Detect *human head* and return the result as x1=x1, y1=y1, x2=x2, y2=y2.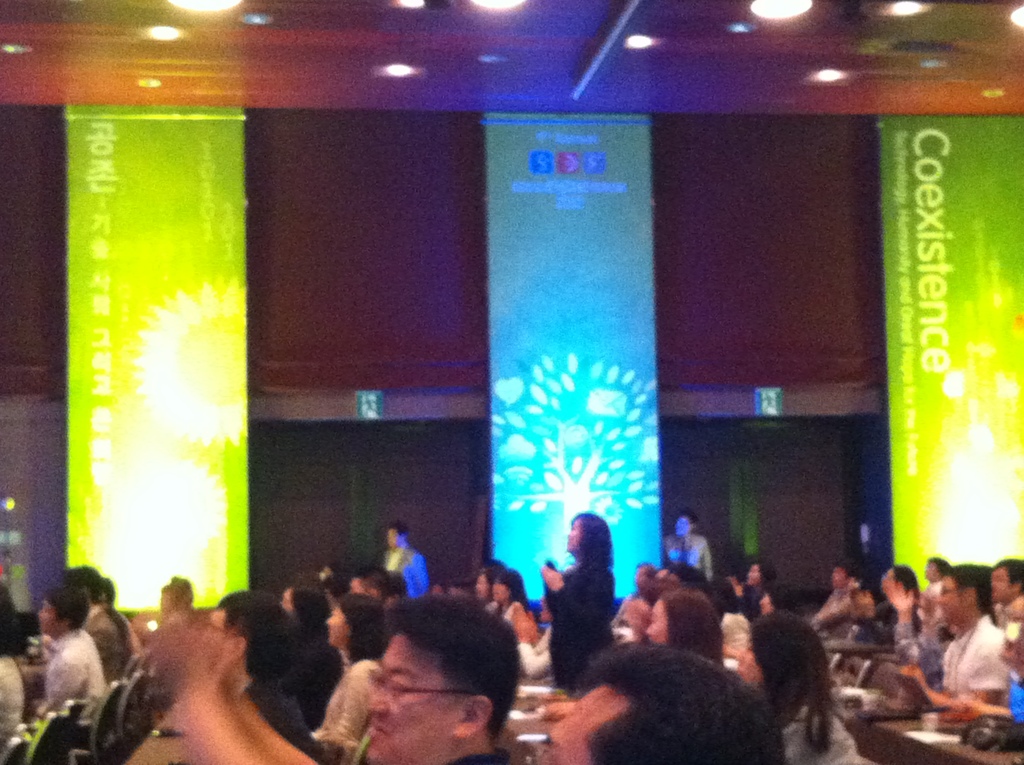
x1=985, y1=556, x2=1023, y2=609.
